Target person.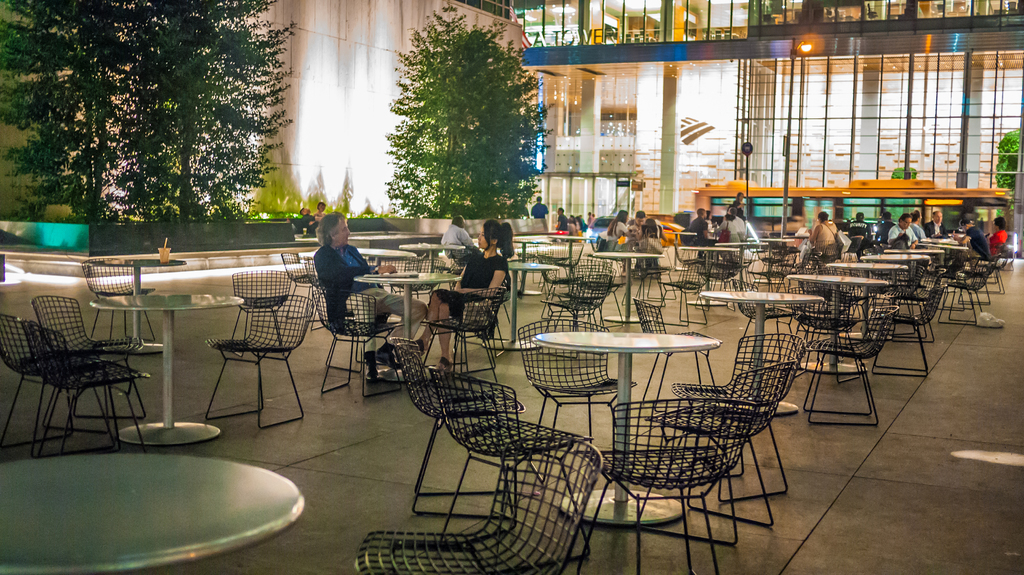
Target region: 702:211:717:239.
